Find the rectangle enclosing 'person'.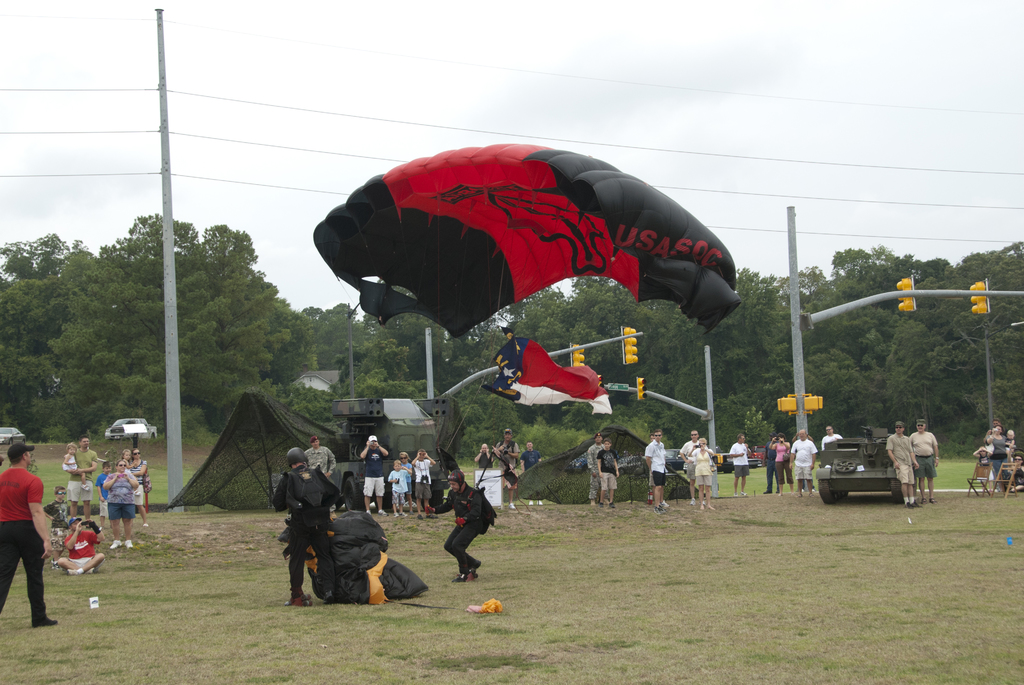
[left=822, top=421, right=845, bottom=443].
